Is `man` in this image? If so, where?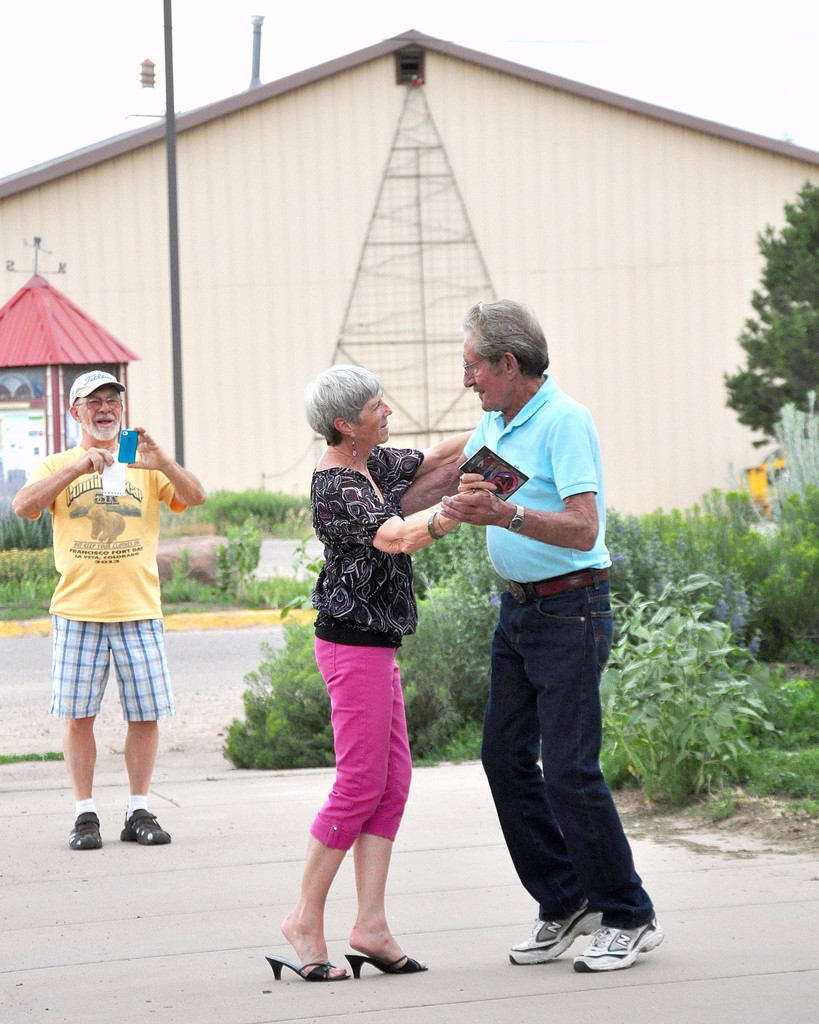
Yes, at 13 367 207 853.
